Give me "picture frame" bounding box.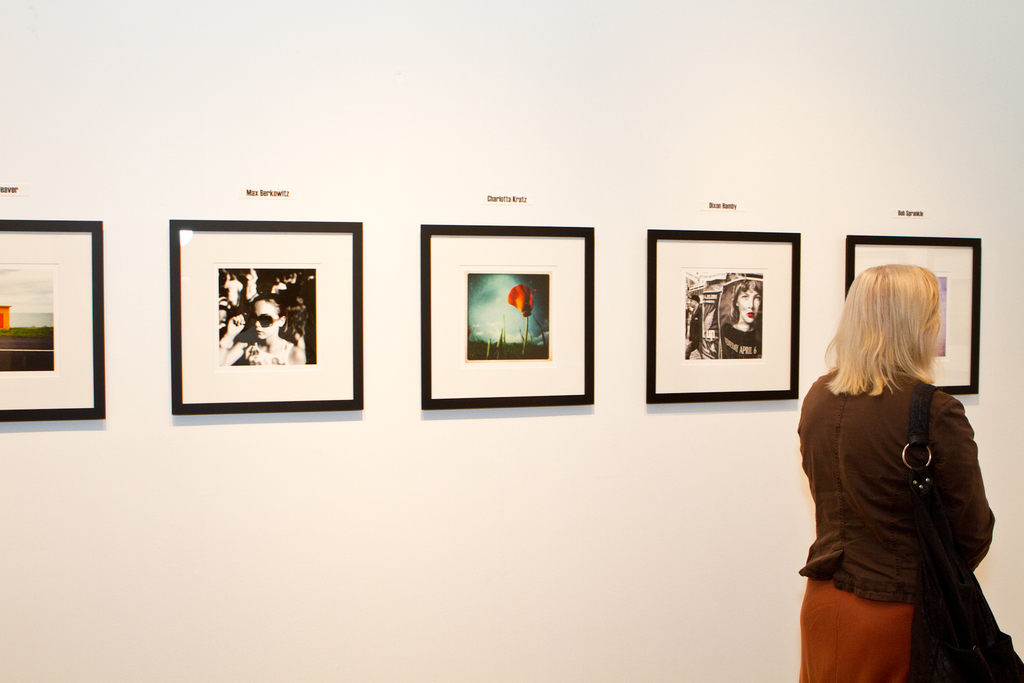
168 220 365 415.
